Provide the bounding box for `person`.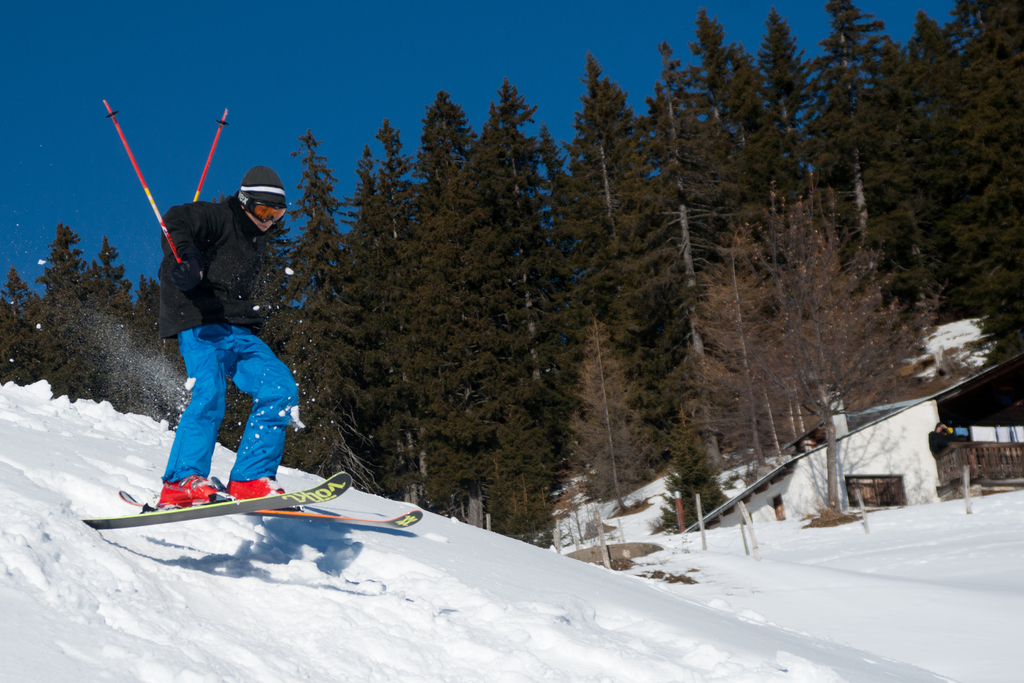
bbox=(124, 177, 358, 543).
